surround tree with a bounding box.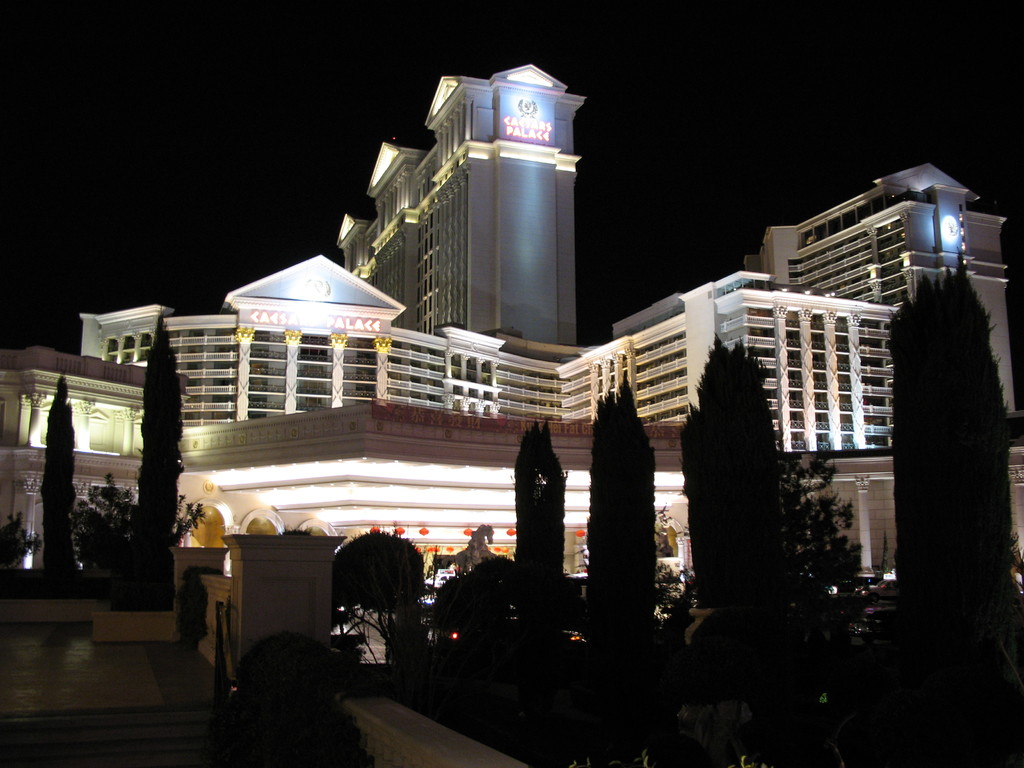
[x1=0, y1=513, x2=33, y2=572].
